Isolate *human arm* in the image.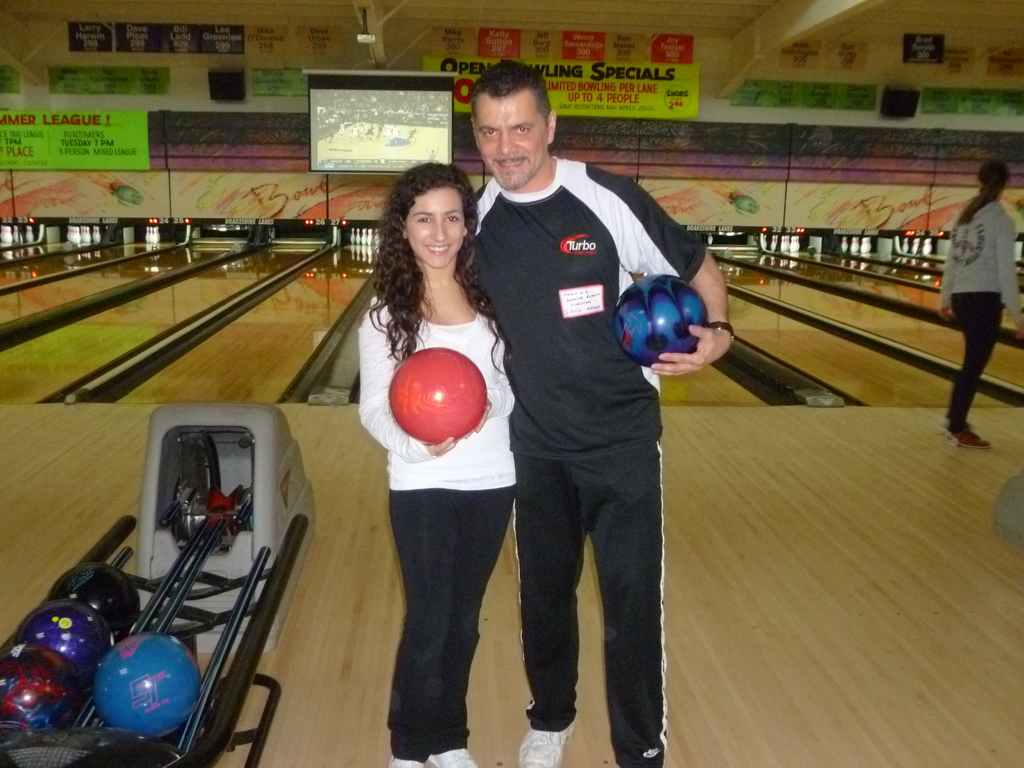
Isolated region: rect(349, 302, 485, 468).
